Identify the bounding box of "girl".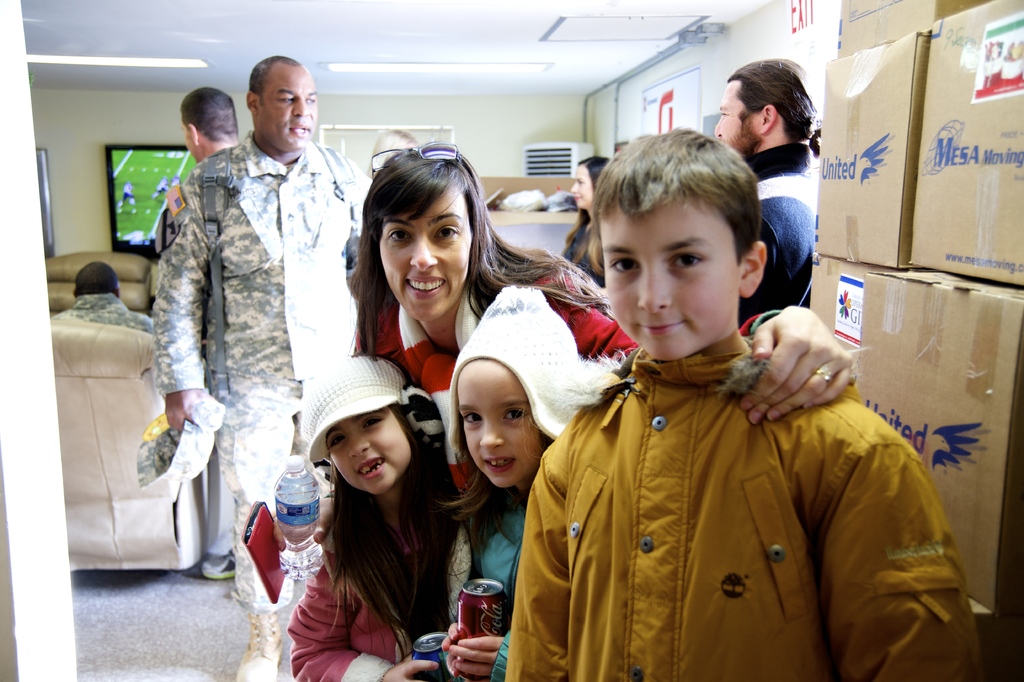
(285, 354, 459, 681).
